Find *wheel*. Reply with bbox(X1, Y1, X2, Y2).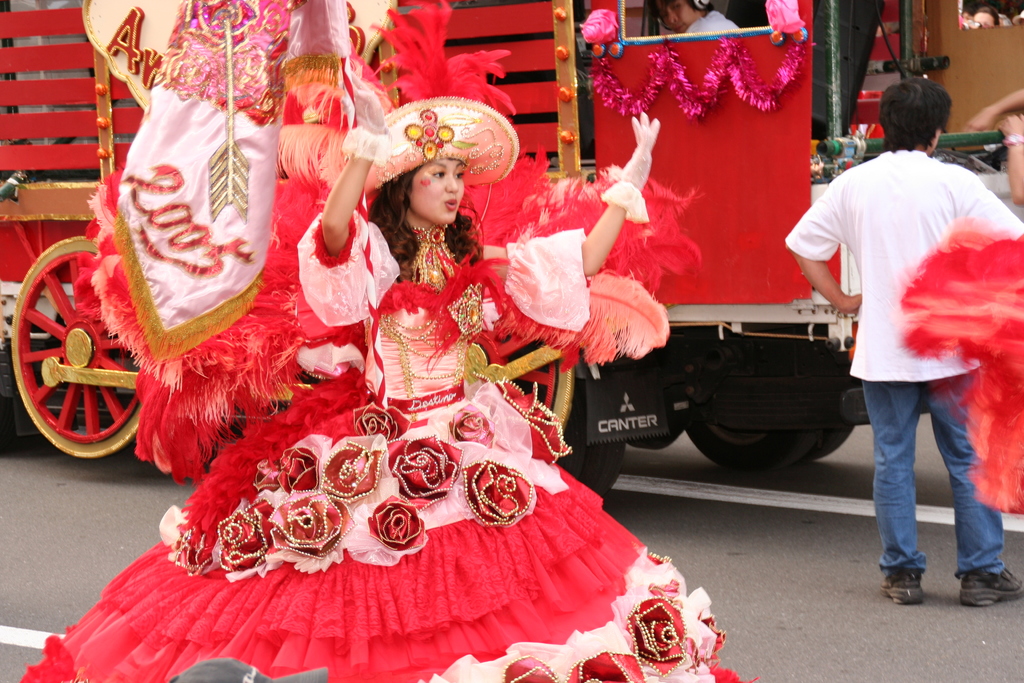
bbox(655, 328, 824, 487).
